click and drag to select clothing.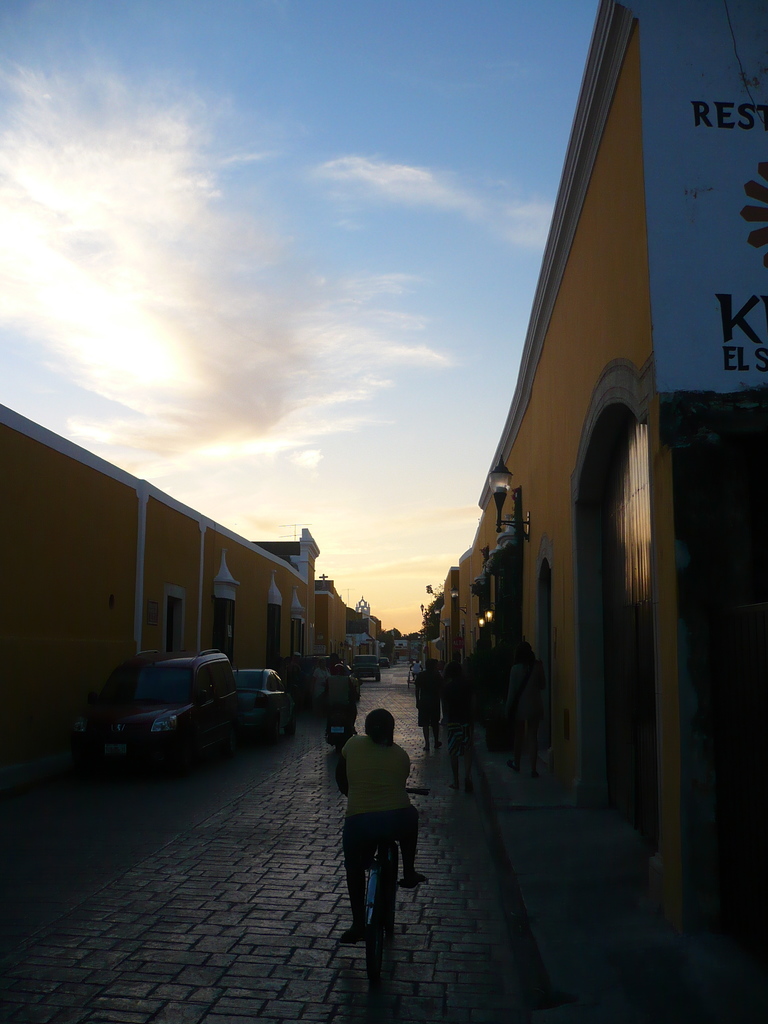
Selection: detection(345, 728, 417, 910).
